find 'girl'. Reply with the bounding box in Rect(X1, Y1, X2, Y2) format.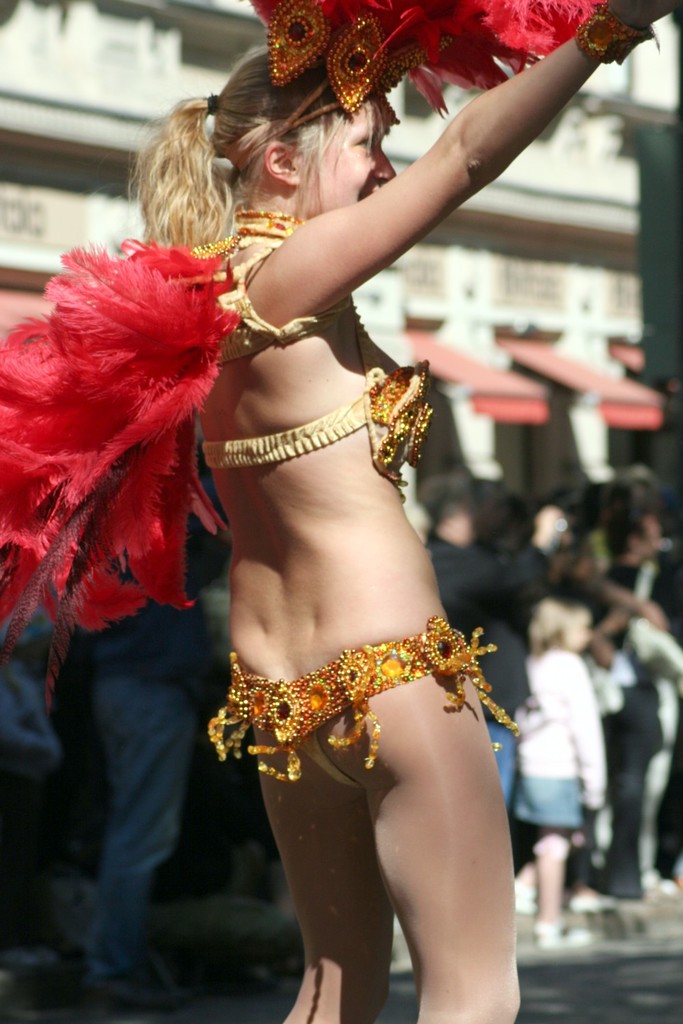
Rect(0, 0, 682, 1023).
